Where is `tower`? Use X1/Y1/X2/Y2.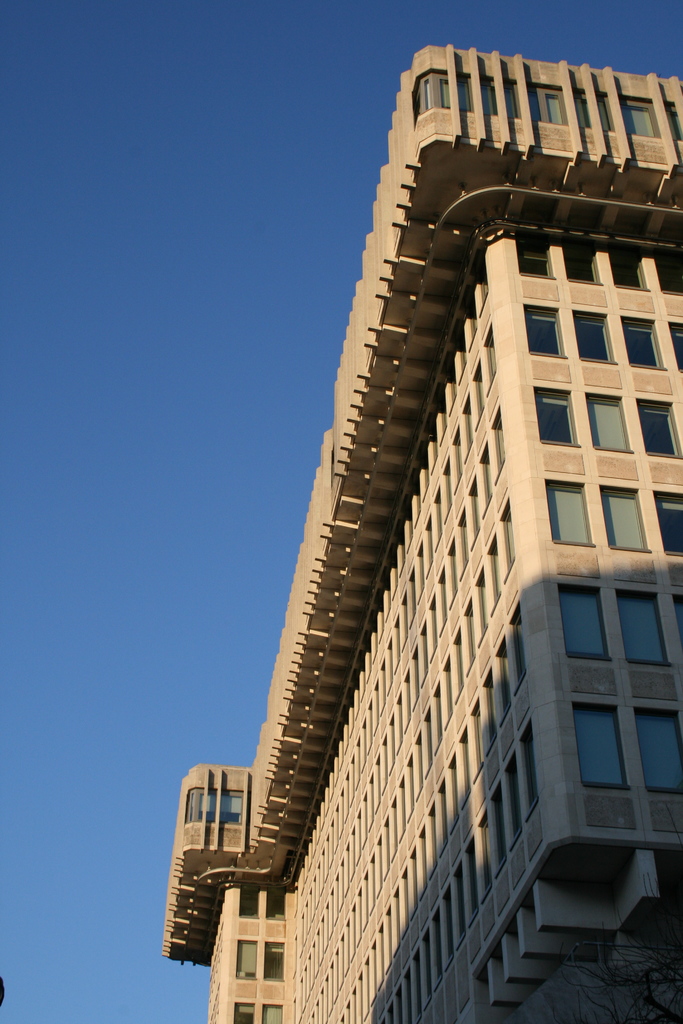
160/45/682/1023.
